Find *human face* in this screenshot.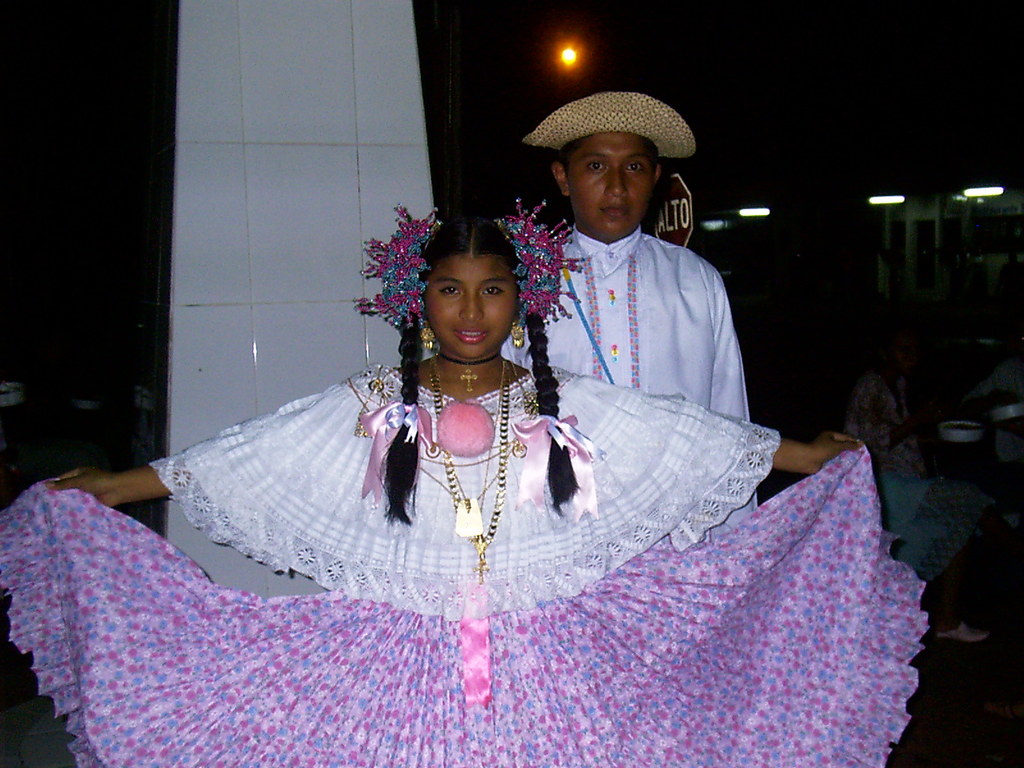
The bounding box for *human face* is box=[420, 252, 520, 356].
